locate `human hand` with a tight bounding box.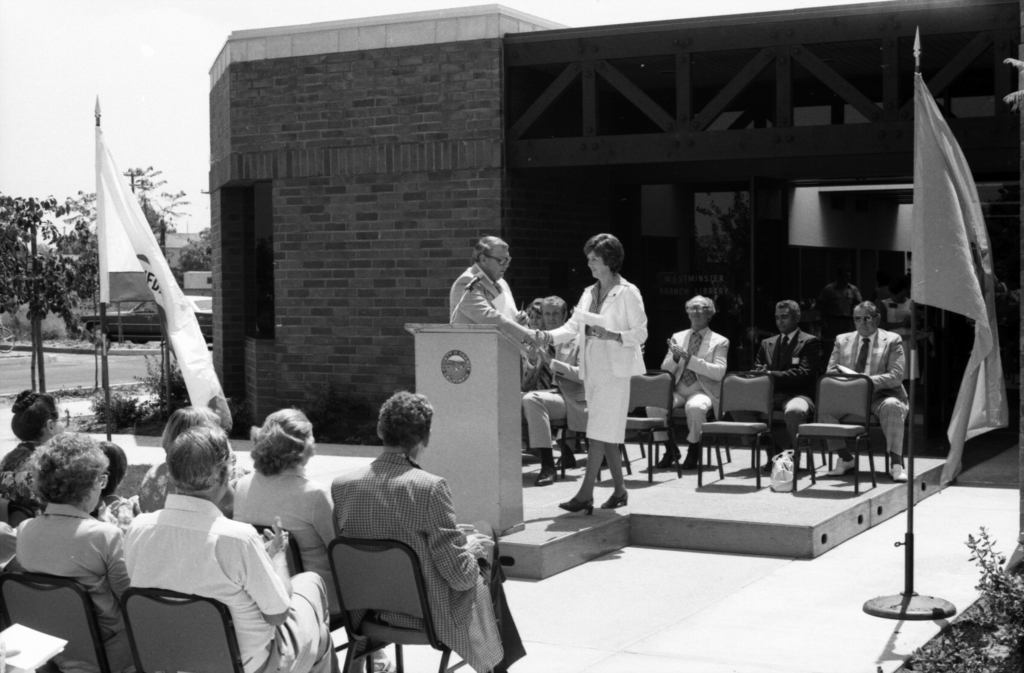
bbox(534, 332, 548, 350).
